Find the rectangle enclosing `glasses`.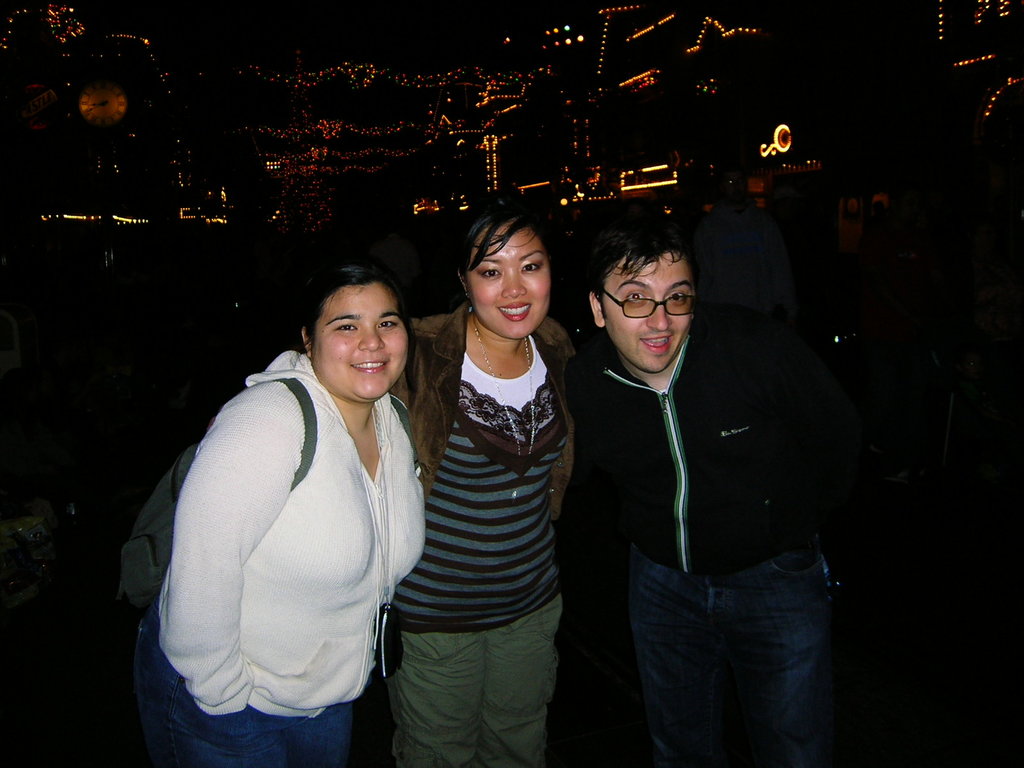
(left=602, top=290, right=698, bottom=321).
